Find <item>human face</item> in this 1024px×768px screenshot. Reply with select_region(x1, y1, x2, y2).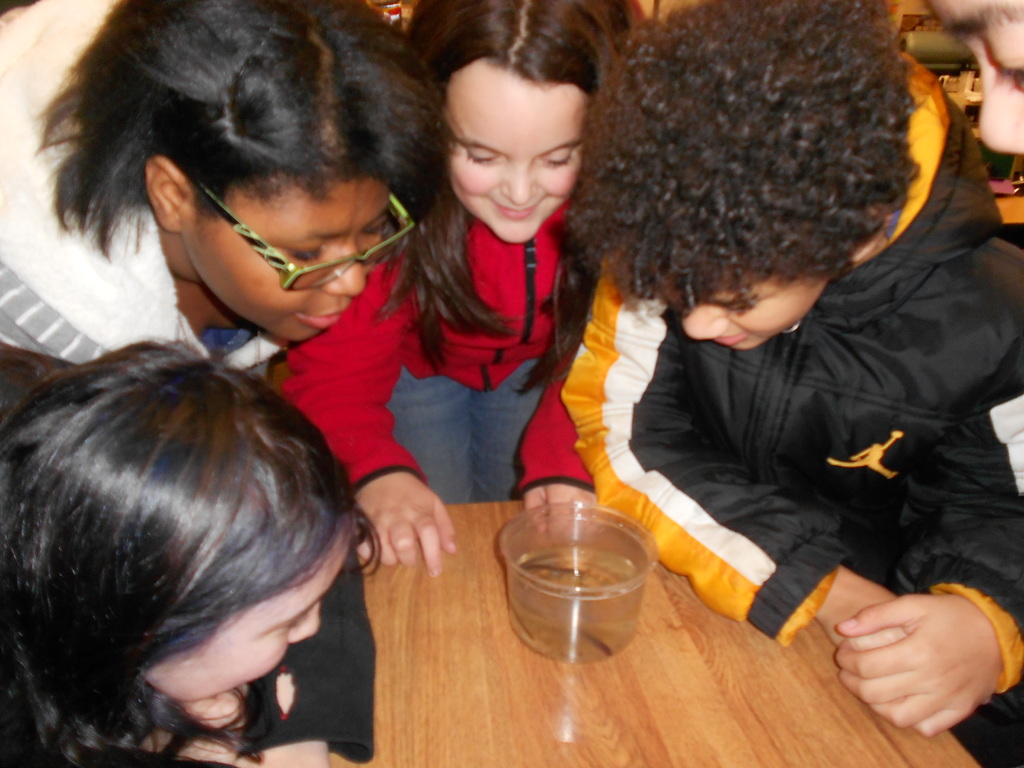
select_region(156, 526, 348, 708).
